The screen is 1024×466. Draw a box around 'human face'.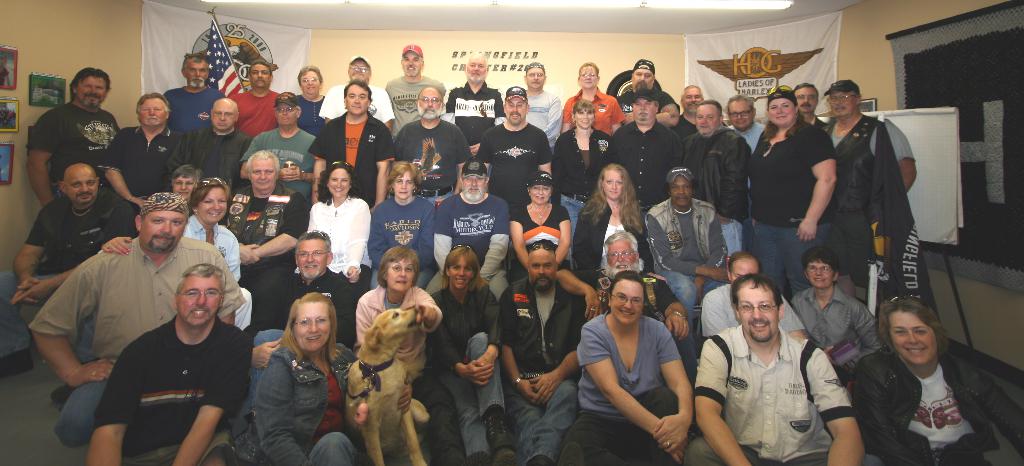
(left=600, top=170, right=623, bottom=198).
